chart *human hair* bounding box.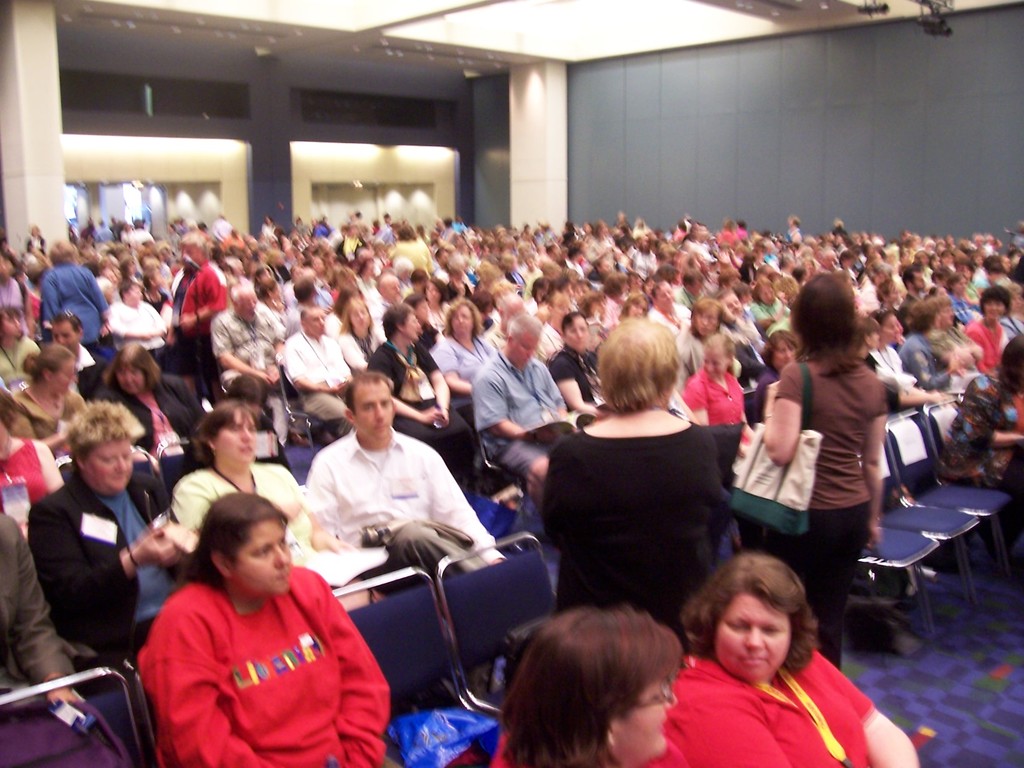
Charted: Rect(31, 343, 78, 384).
